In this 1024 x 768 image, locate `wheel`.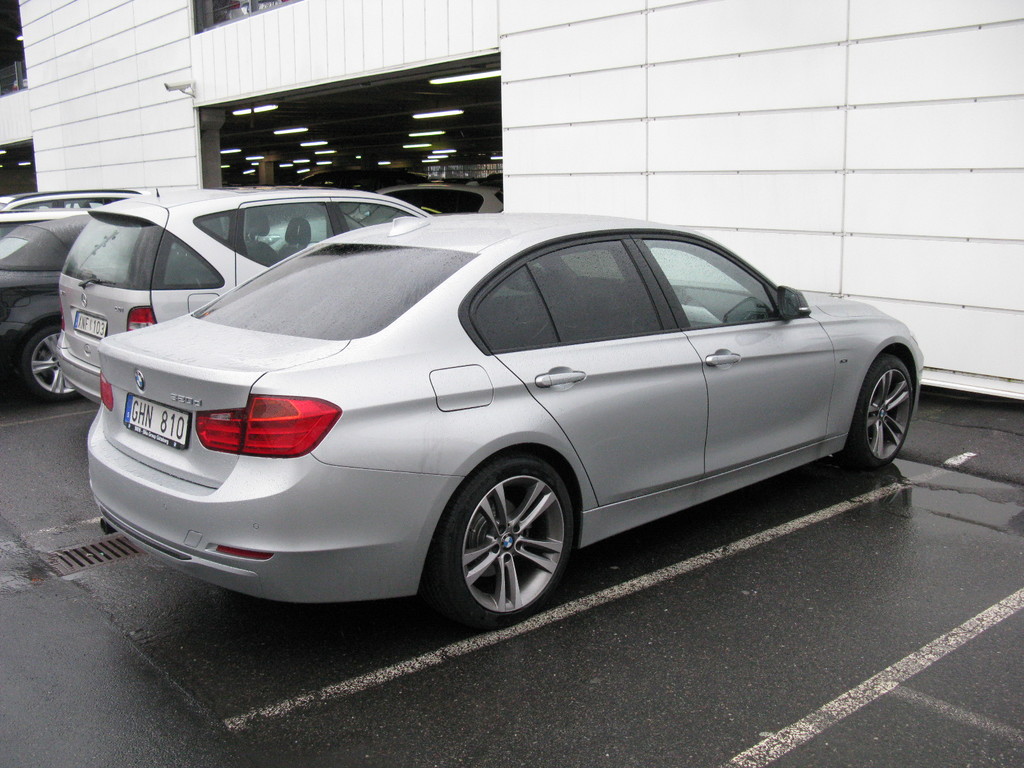
Bounding box: x1=435 y1=460 x2=578 y2=617.
